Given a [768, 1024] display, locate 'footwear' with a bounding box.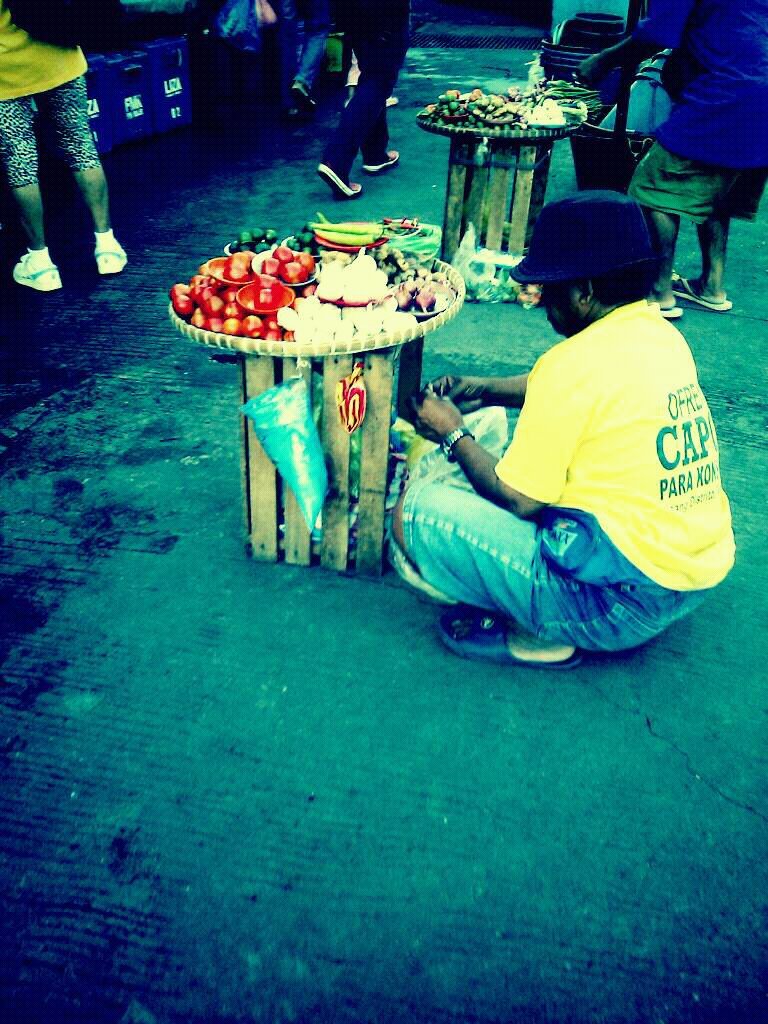
Located: locate(289, 90, 324, 120).
